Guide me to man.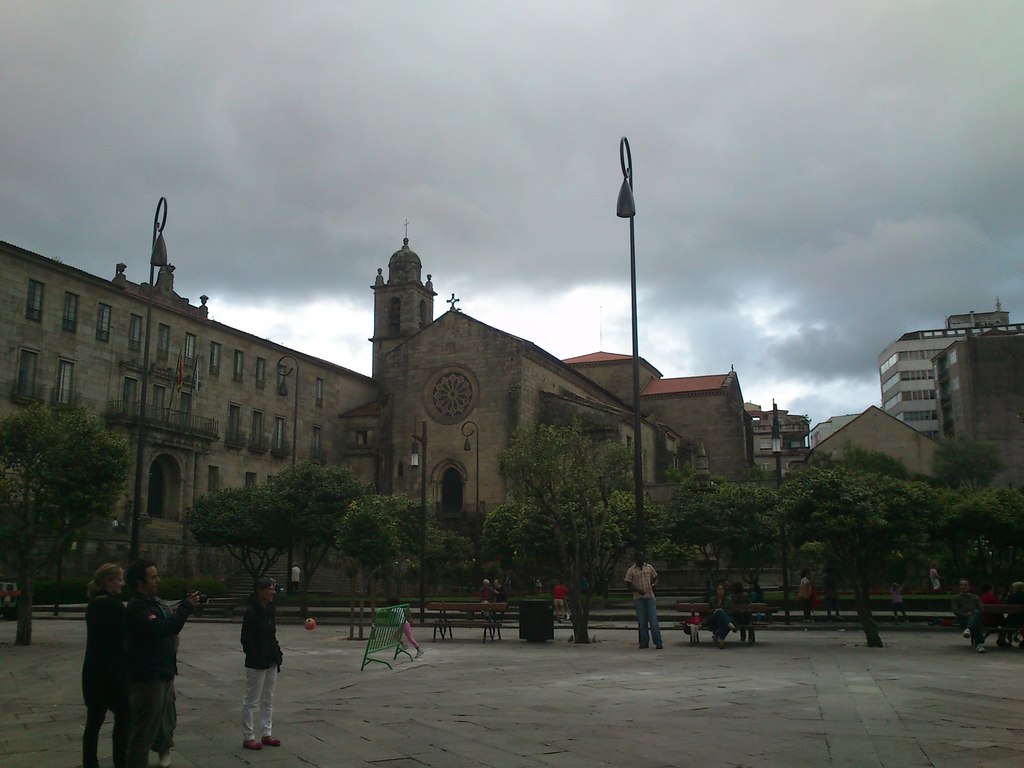
Guidance: {"x1": 952, "y1": 581, "x2": 981, "y2": 651}.
